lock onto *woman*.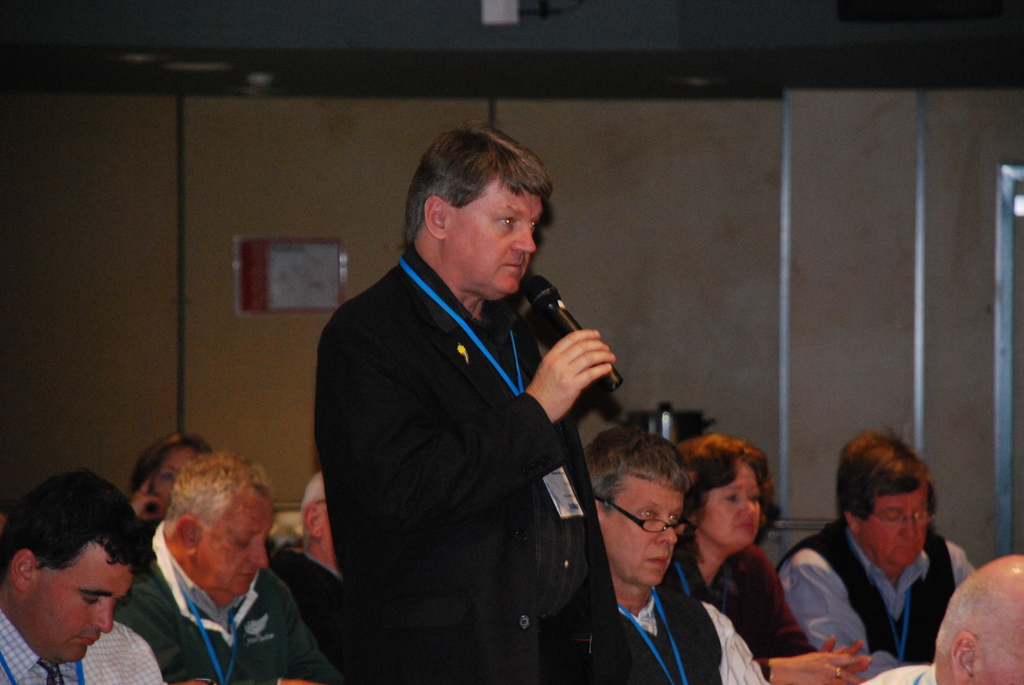
Locked: rect(124, 432, 213, 523).
